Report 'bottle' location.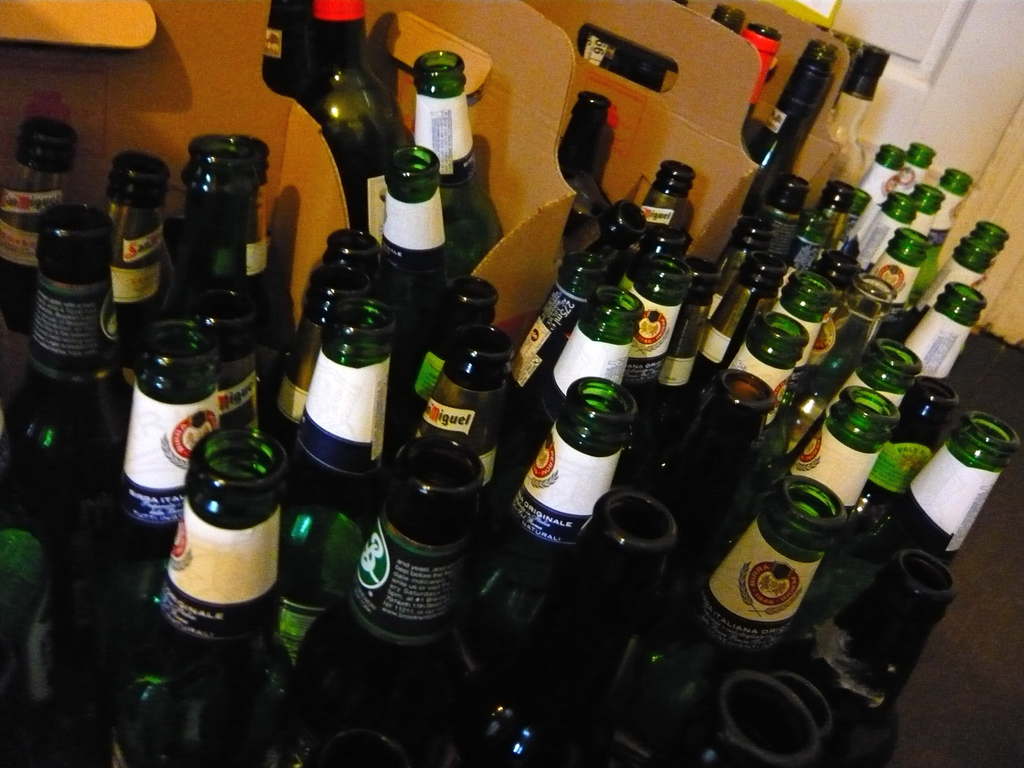
Report: [left=290, top=0, right=412, bottom=229].
